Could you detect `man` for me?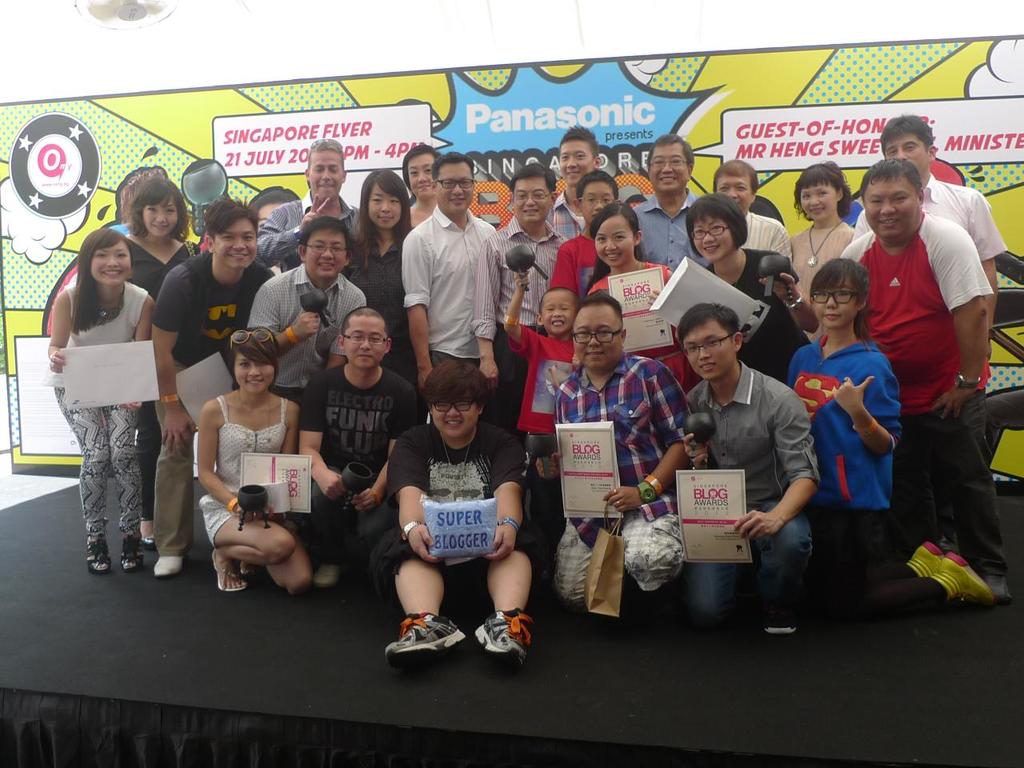
Detection result: (545, 119, 610, 242).
